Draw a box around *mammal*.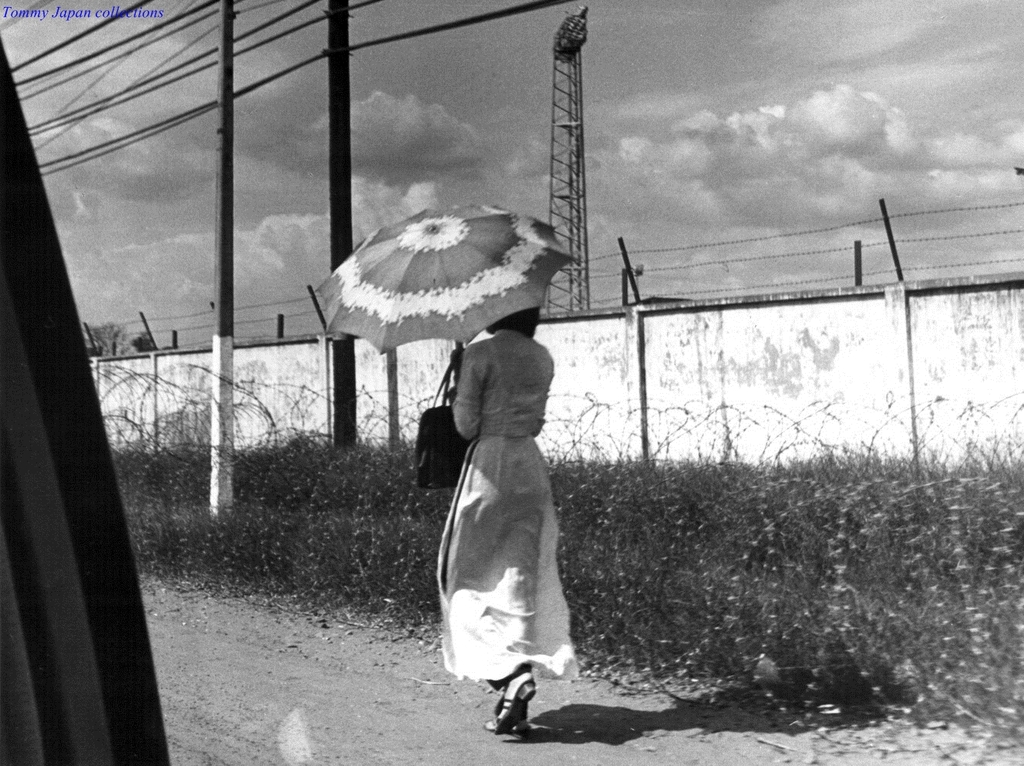
pyautogui.locateOnScreen(422, 328, 589, 707).
